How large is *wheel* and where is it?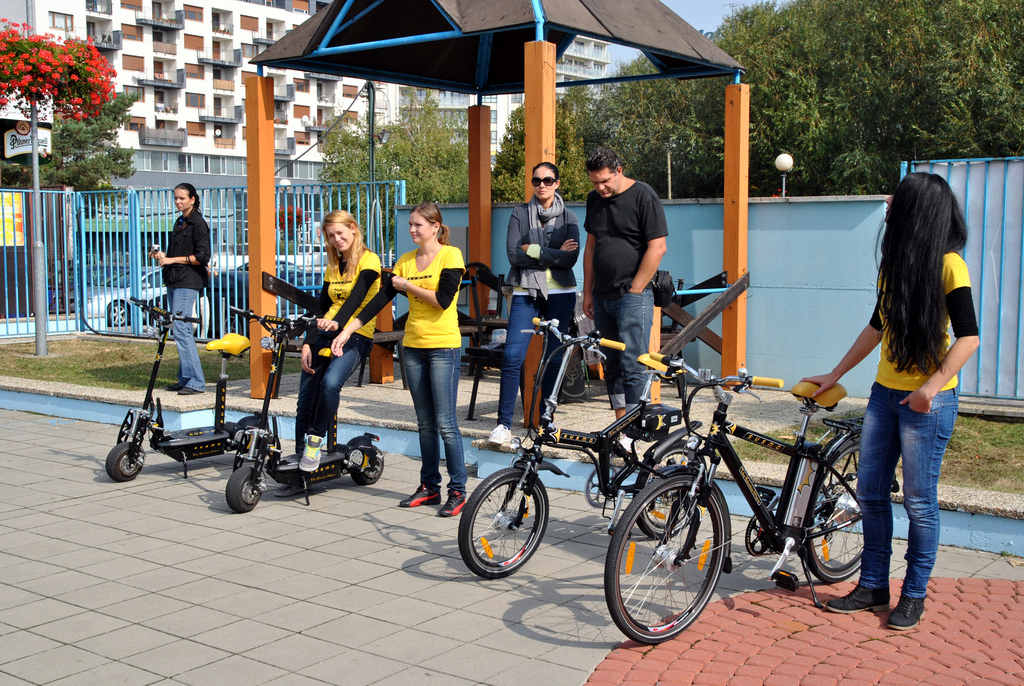
Bounding box: [left=806, top=436, right=867, bottom=581].
